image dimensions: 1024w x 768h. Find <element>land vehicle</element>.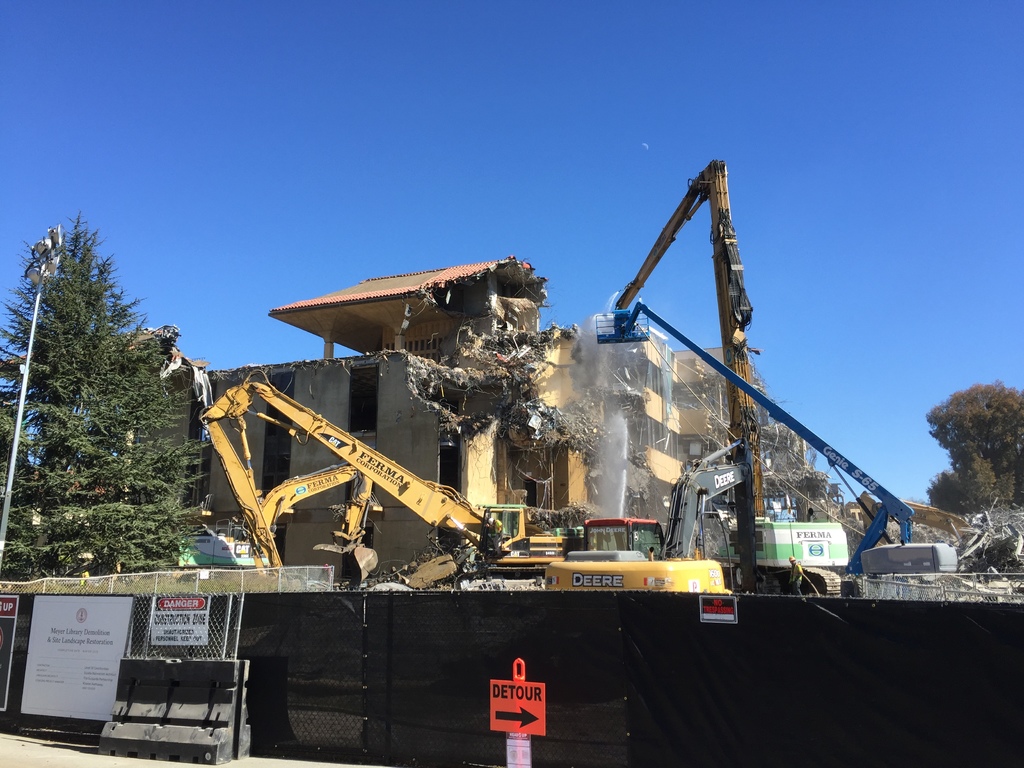
{"x1": 180, "y1": 519, "x2": 269, "y2": 569}.
